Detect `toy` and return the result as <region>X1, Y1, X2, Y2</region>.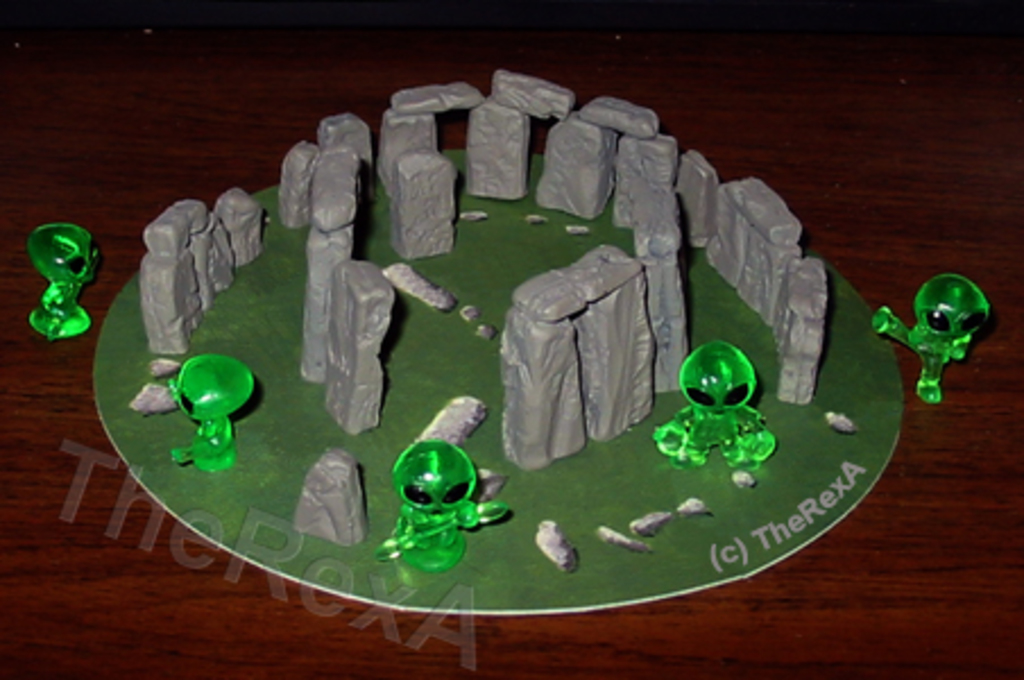
<region>530, 95, 662, 220</region>.
